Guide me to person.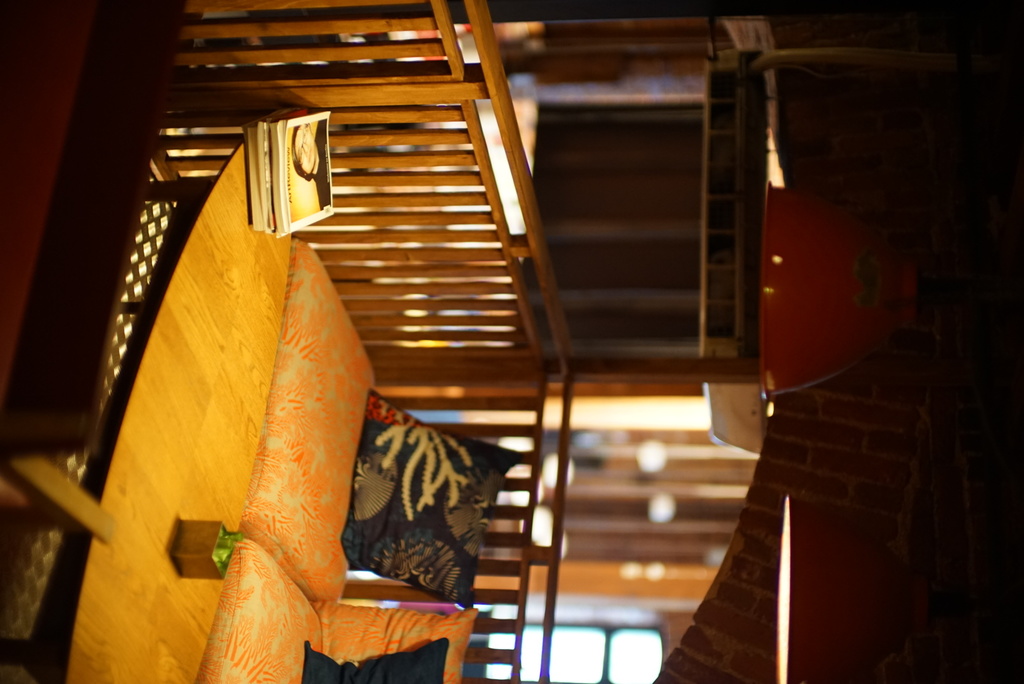
Guidance: 291/123/330/211.
